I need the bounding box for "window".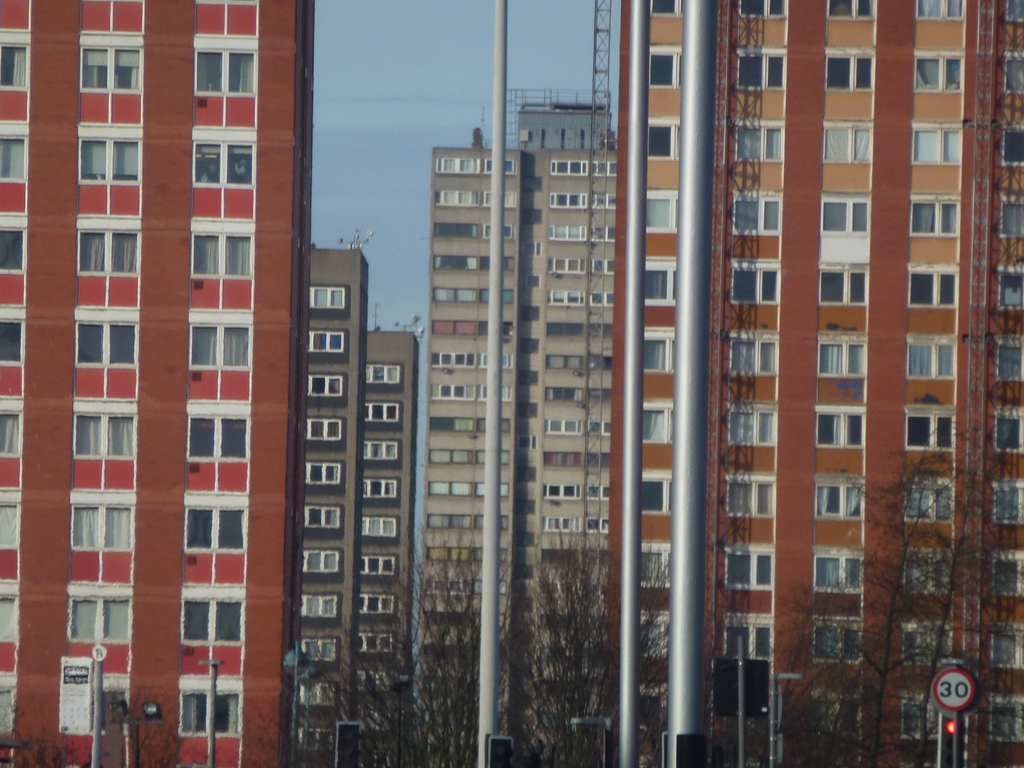
Here it is: select_region(986, 623, 1023, 671).
